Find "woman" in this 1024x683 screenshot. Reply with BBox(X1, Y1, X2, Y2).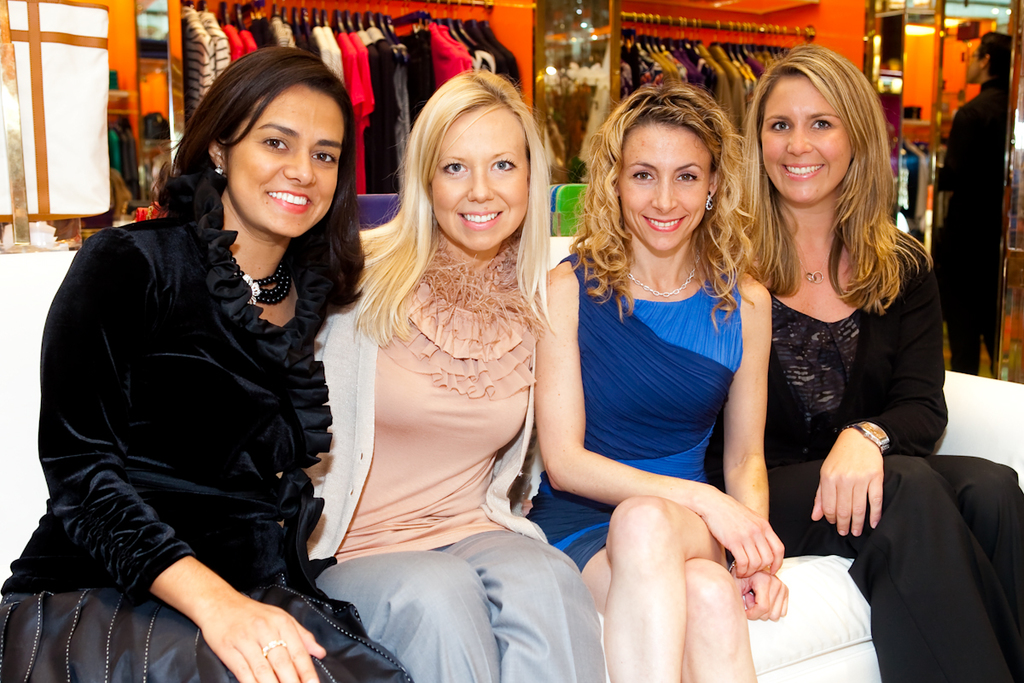
BBox(929, 29, 1009, 381).
